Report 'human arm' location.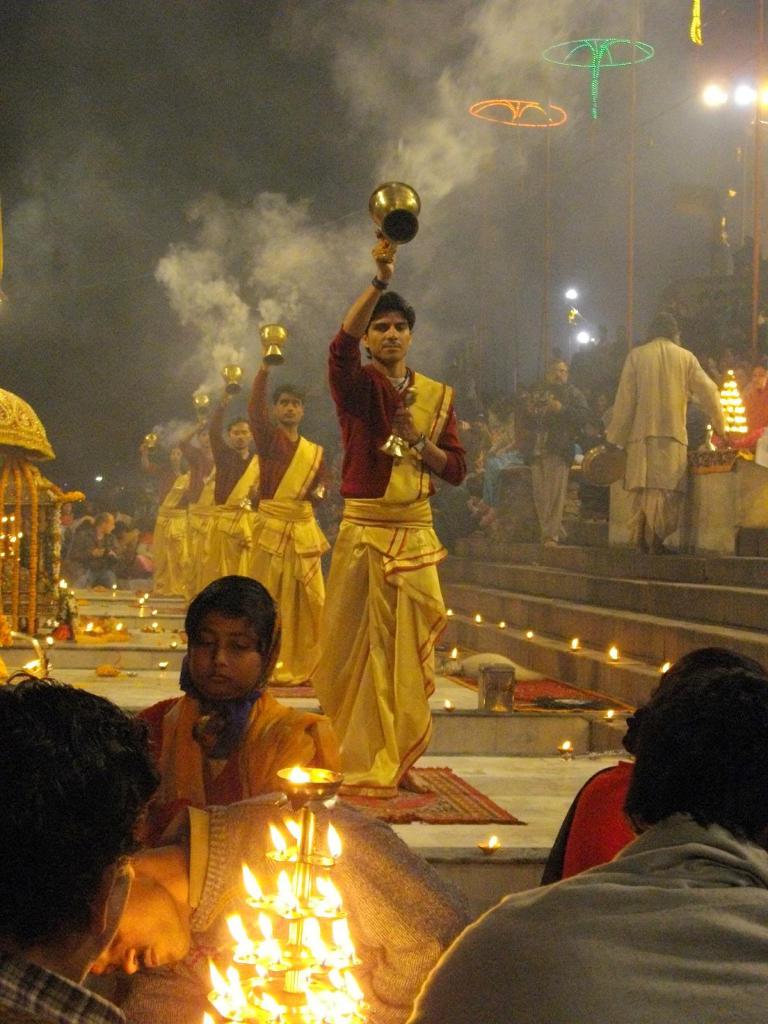
Report: region(249, 345, 277, 454).
